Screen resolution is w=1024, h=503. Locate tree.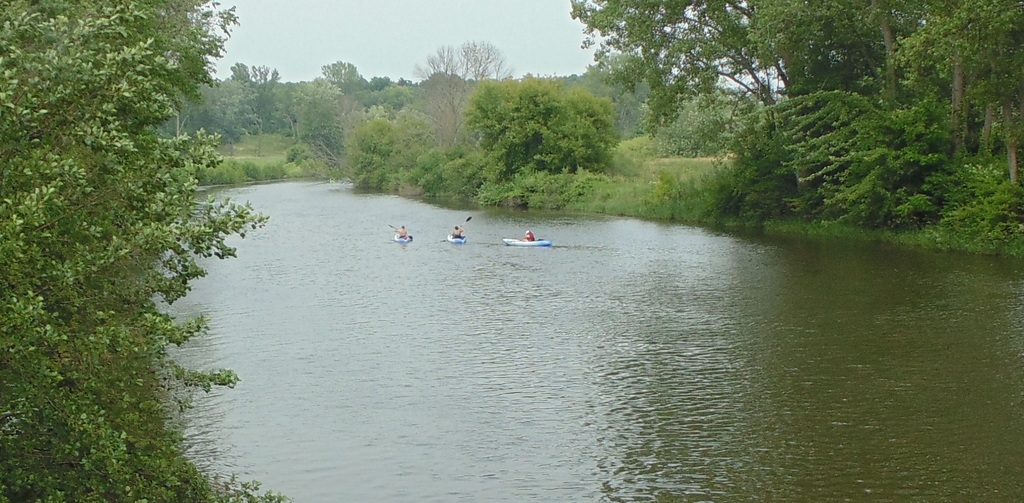
226, 59, 289, 153.
